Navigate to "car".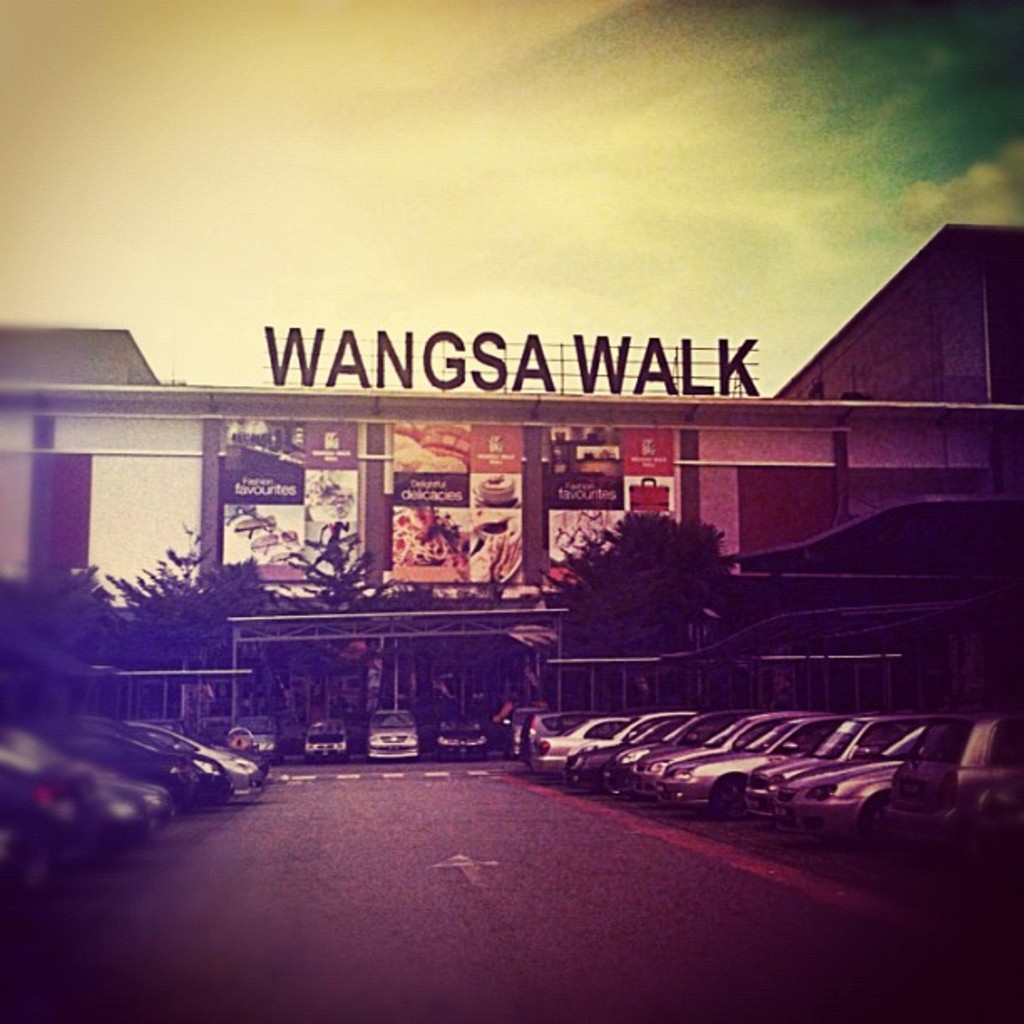
Navigation target: region(564, 713, 699, 790).
